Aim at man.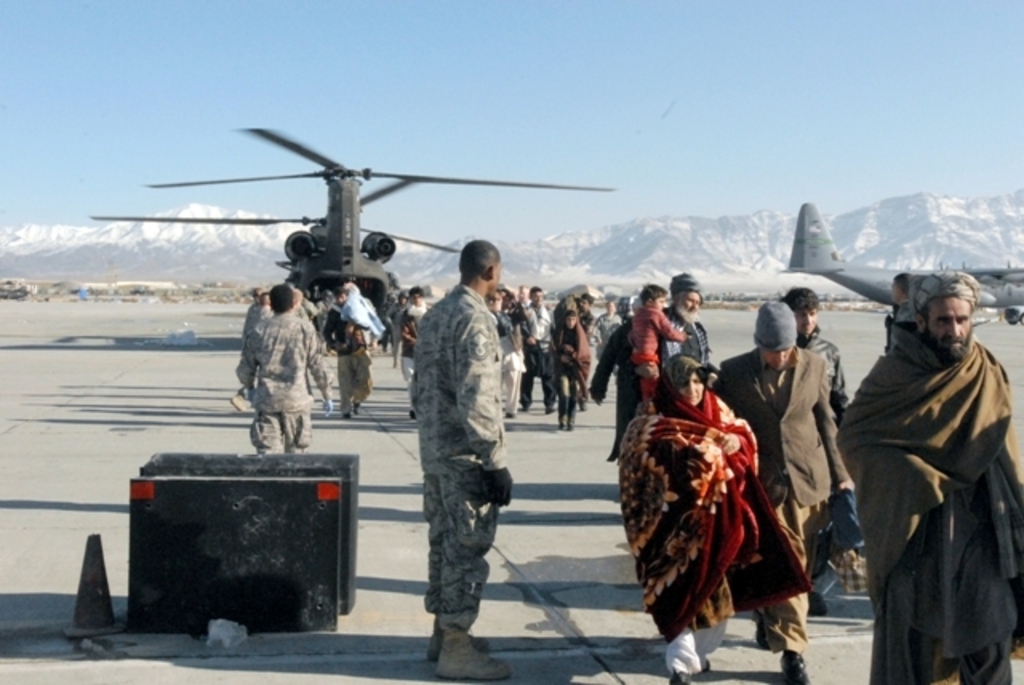
Aimed at crop(774, 283, 851, 618).
